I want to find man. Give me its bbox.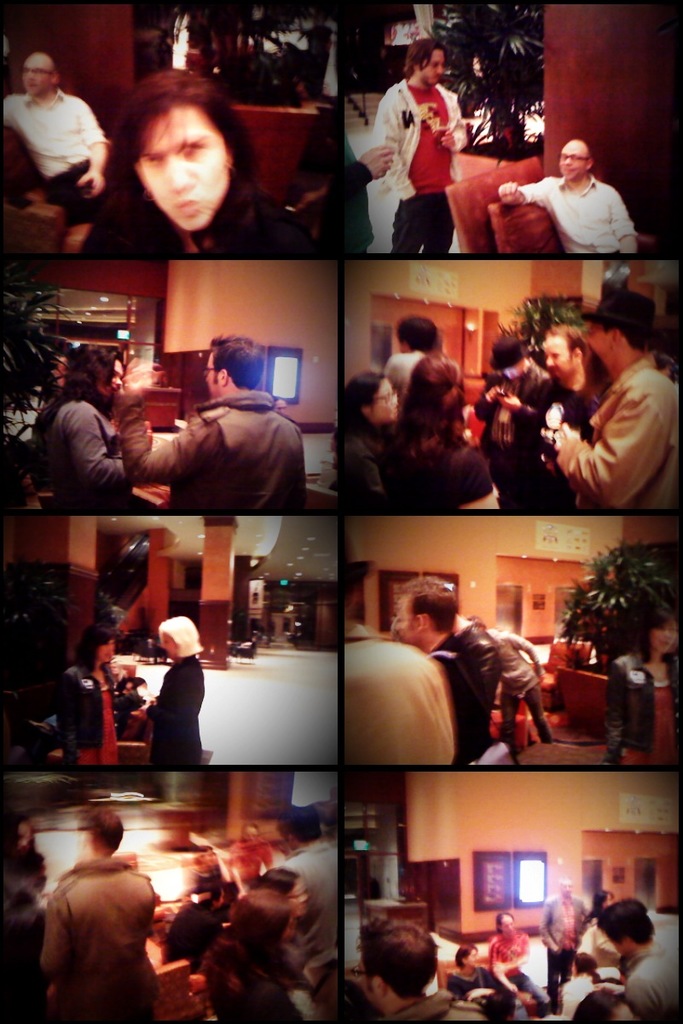
500:322:604:512.
